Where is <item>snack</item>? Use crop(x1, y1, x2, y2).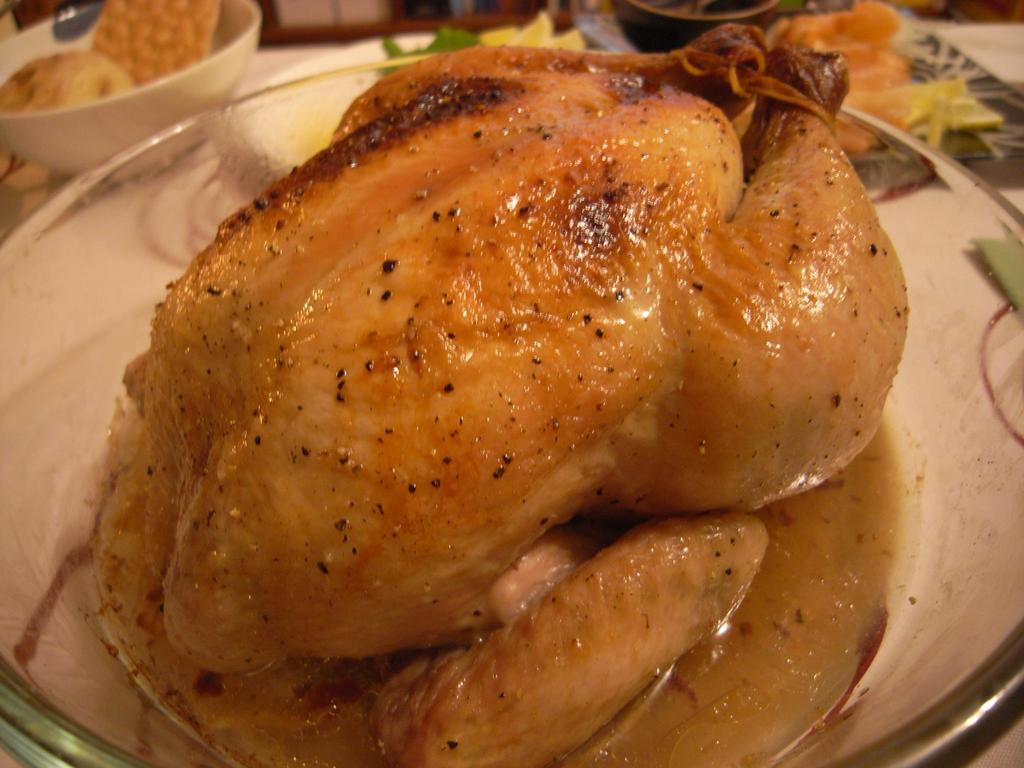
crop(4, 9, 256, 131).
